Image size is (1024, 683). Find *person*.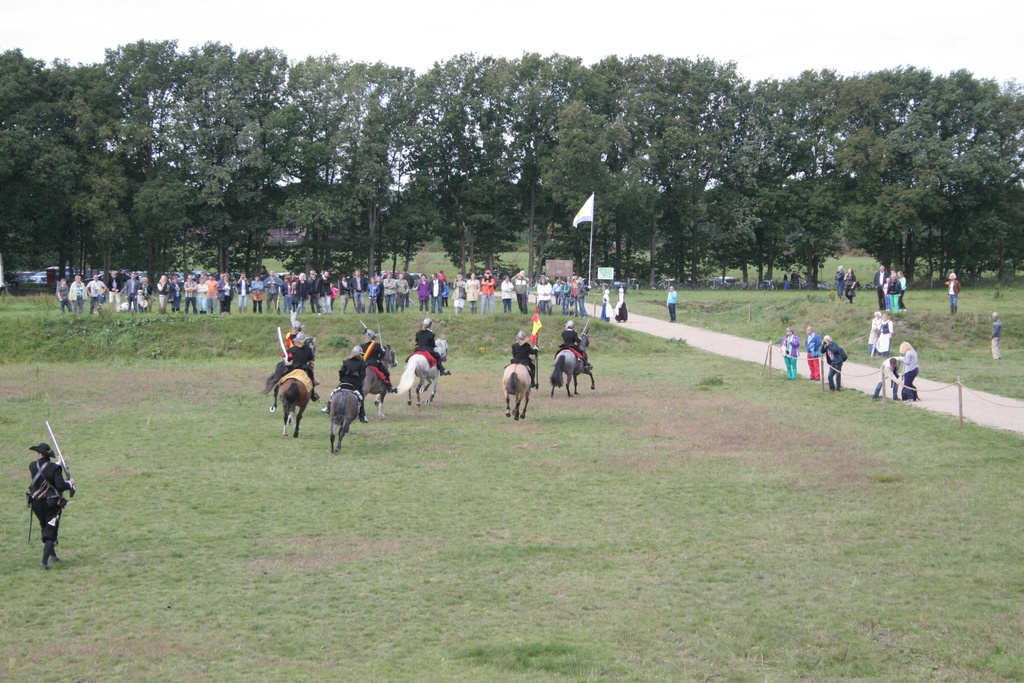
<bbox>884, 272, 900, 311</bbox>.
